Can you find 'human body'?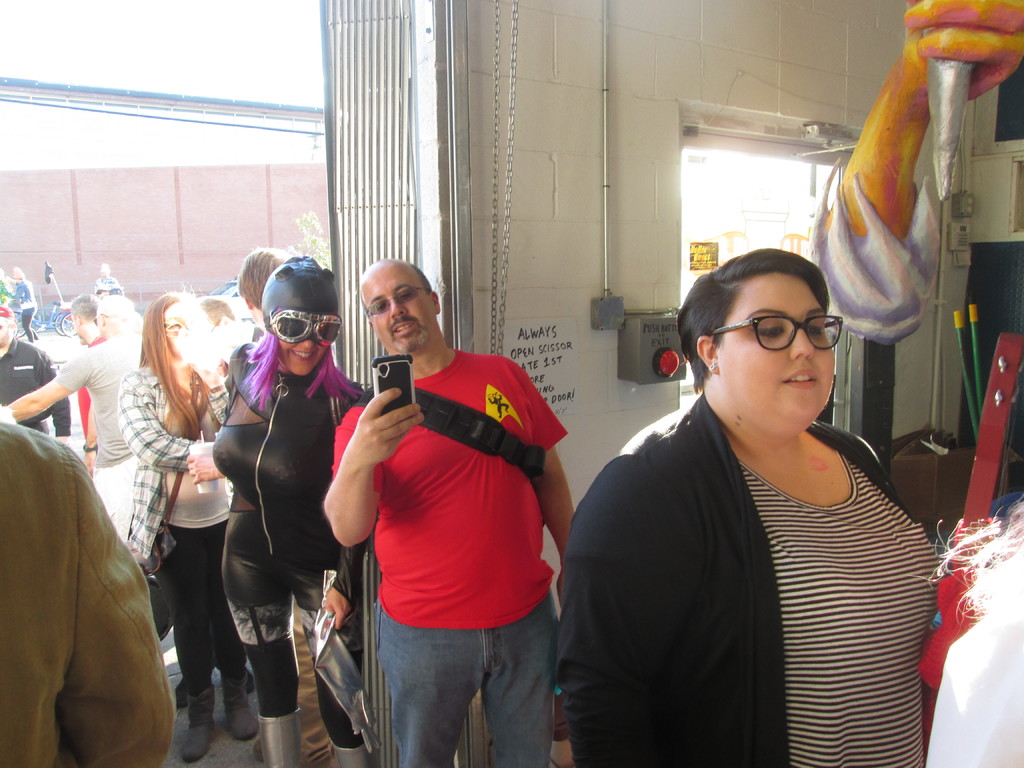
Yes, bounding box: {"left": 84, "top": 292, "right": 109, "bottom": 441}.
